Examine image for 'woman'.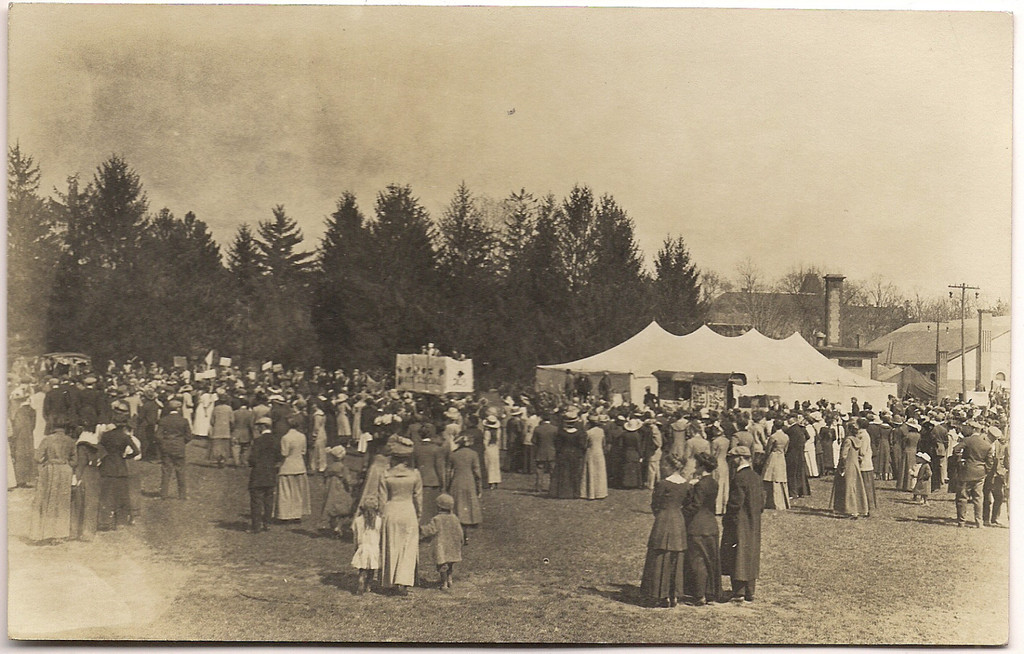
Examination result: box=[876, 413, 895, 484].
